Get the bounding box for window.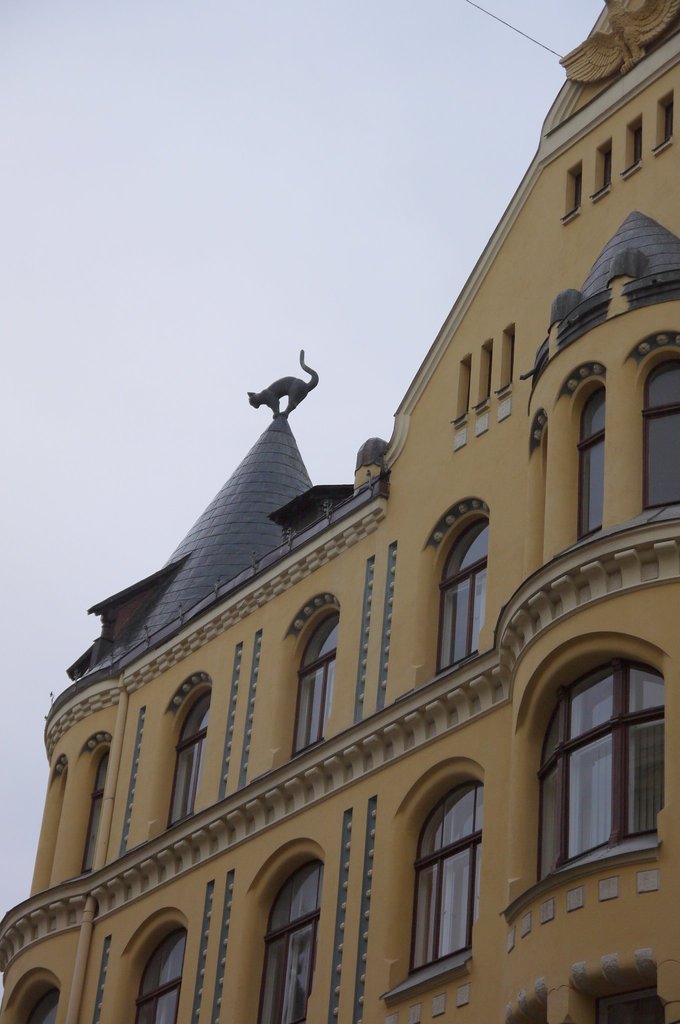
rect(26, 755, 70, 899).
